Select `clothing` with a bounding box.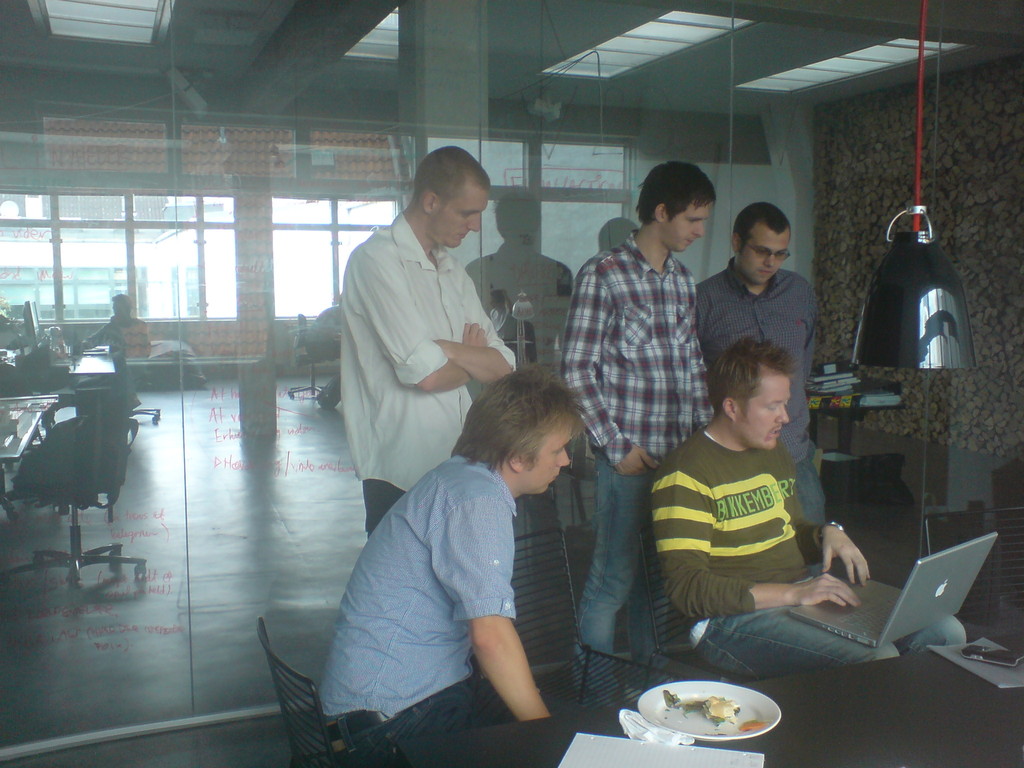
[563,230,719,703].
